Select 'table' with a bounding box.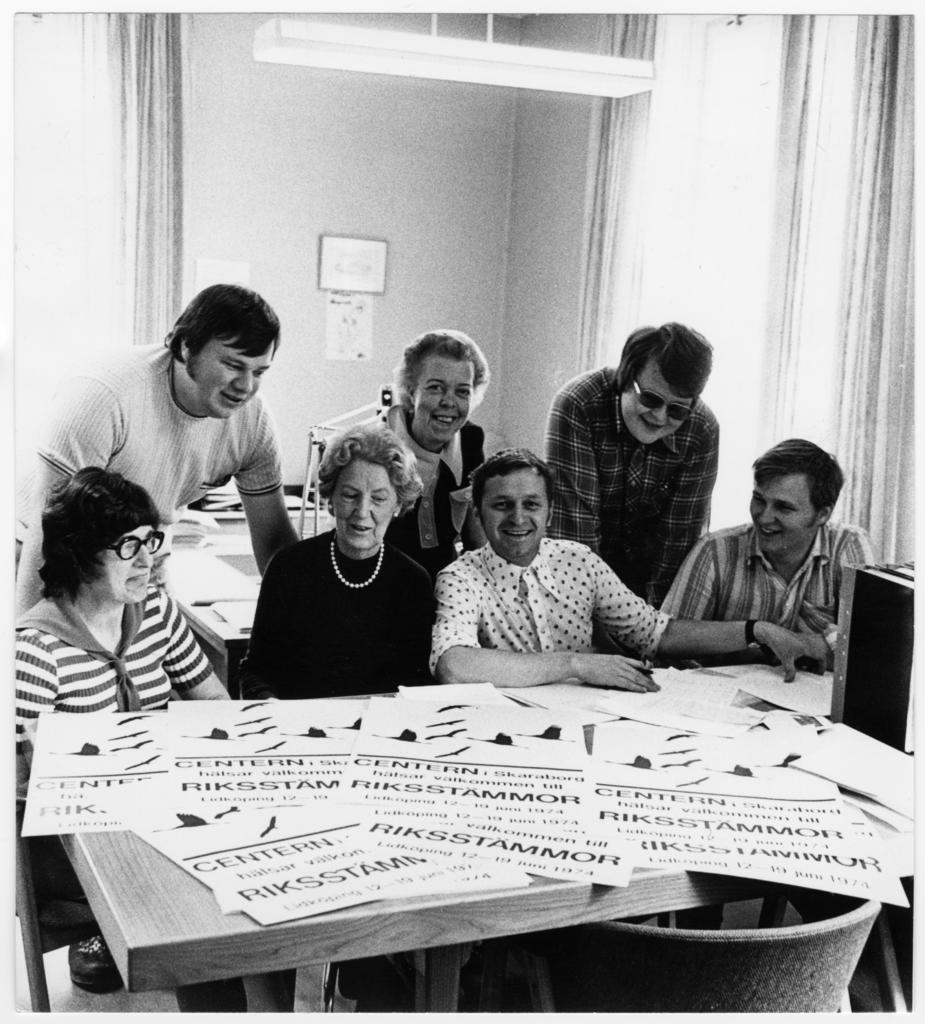
bbox=(0, 657, 924, 1023).
